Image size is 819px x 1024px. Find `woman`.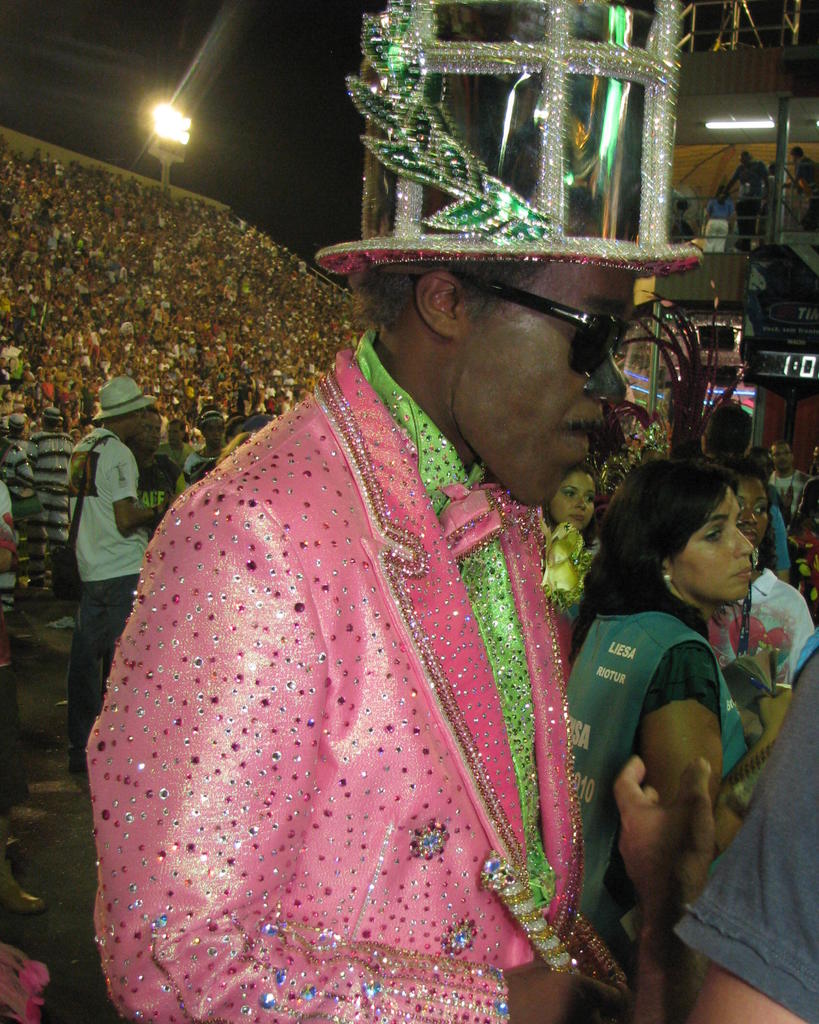
530 461 603 659.
